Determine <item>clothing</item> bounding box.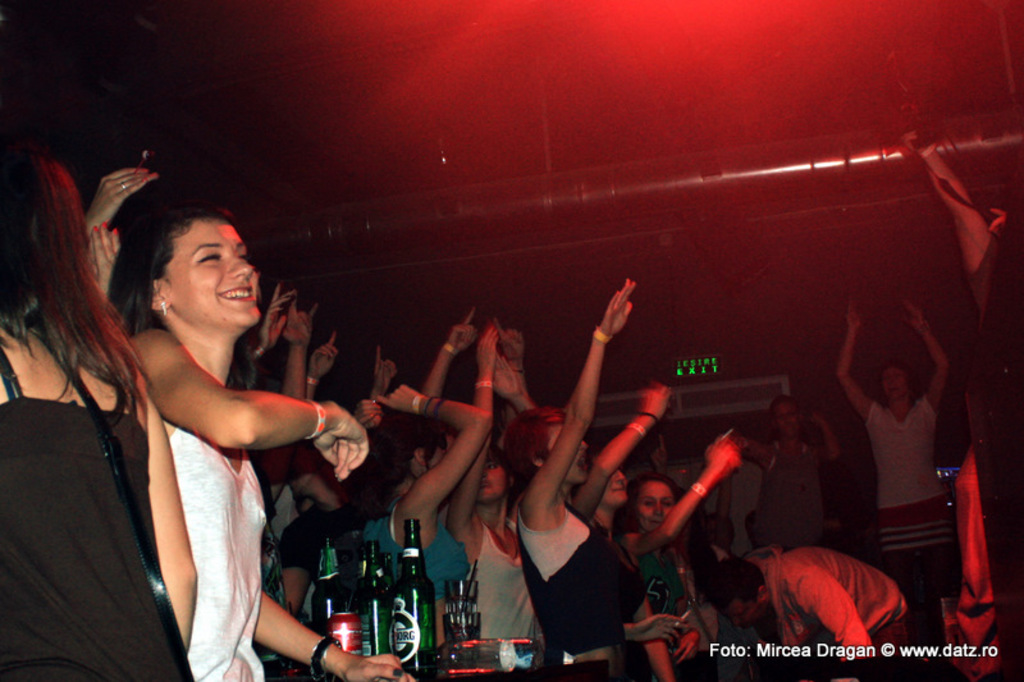
Determined: <region>756, 434, 829, 541</region>.
